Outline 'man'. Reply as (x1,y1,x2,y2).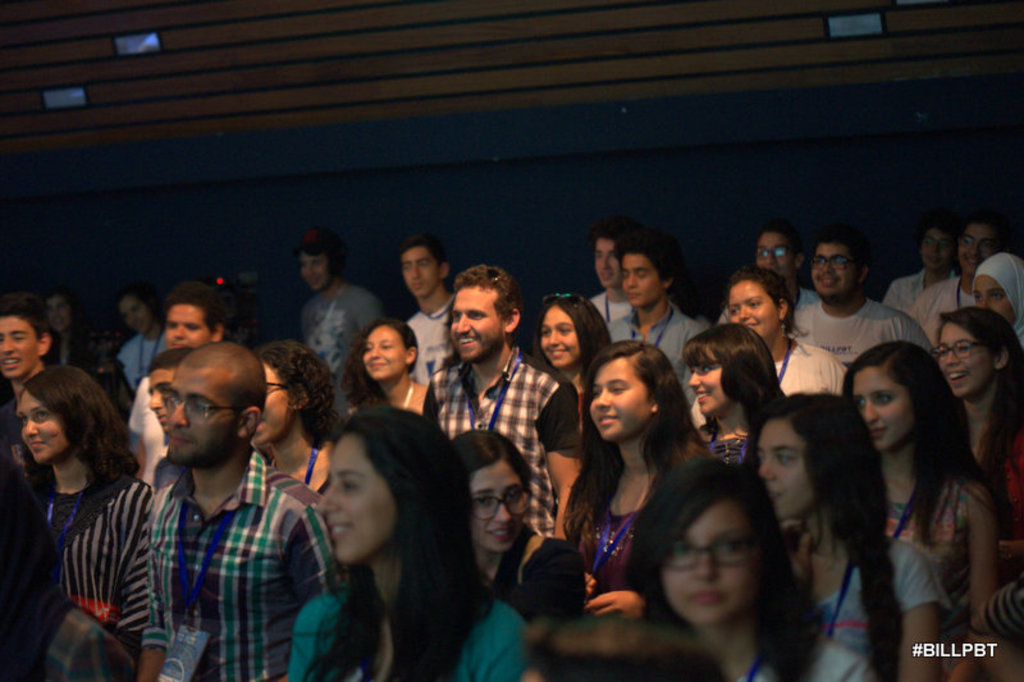
(0,302,52,468).
